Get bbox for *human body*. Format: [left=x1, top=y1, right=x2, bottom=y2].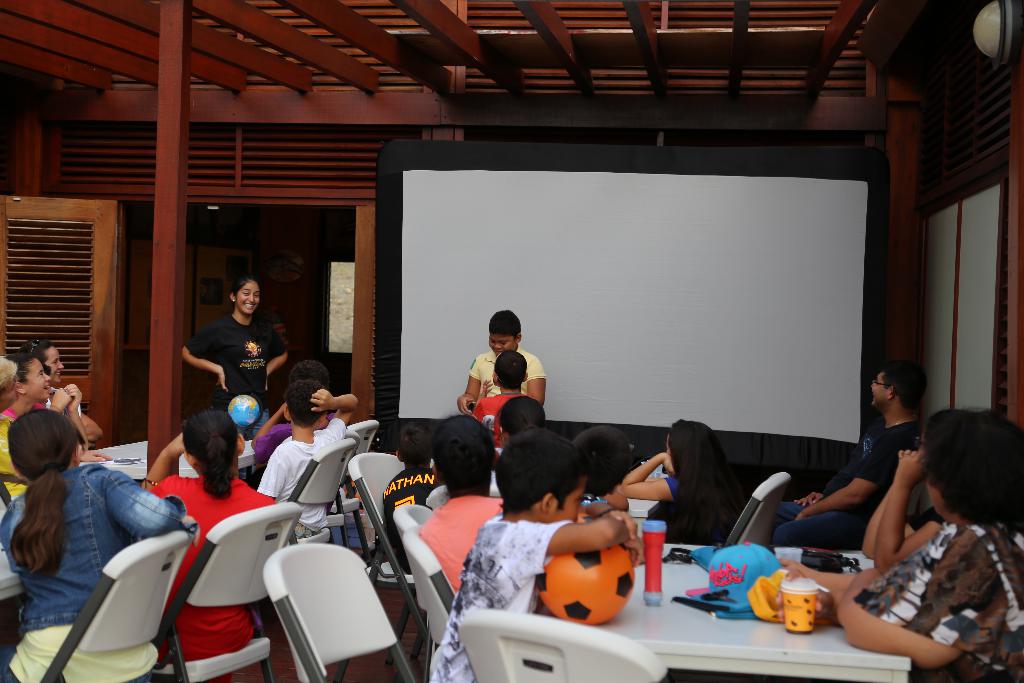
[left=772, top=426, right=921, bottom=557].
